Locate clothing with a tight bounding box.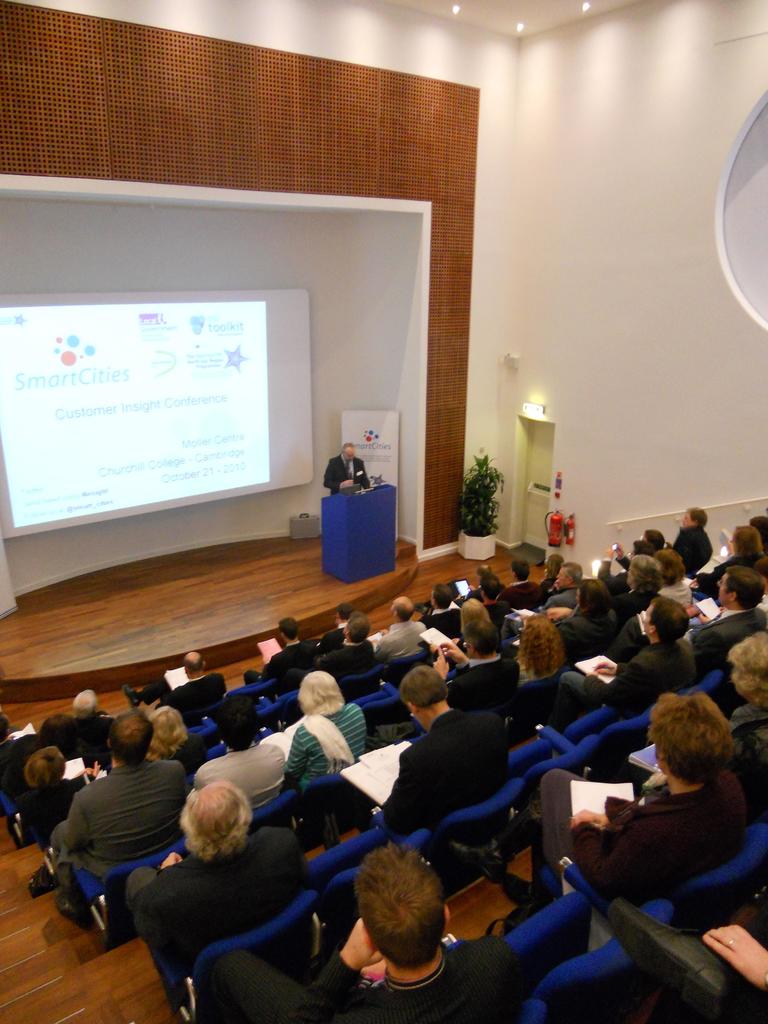
pyautogui.locateOnScreen(122, 820, 313, 974).
